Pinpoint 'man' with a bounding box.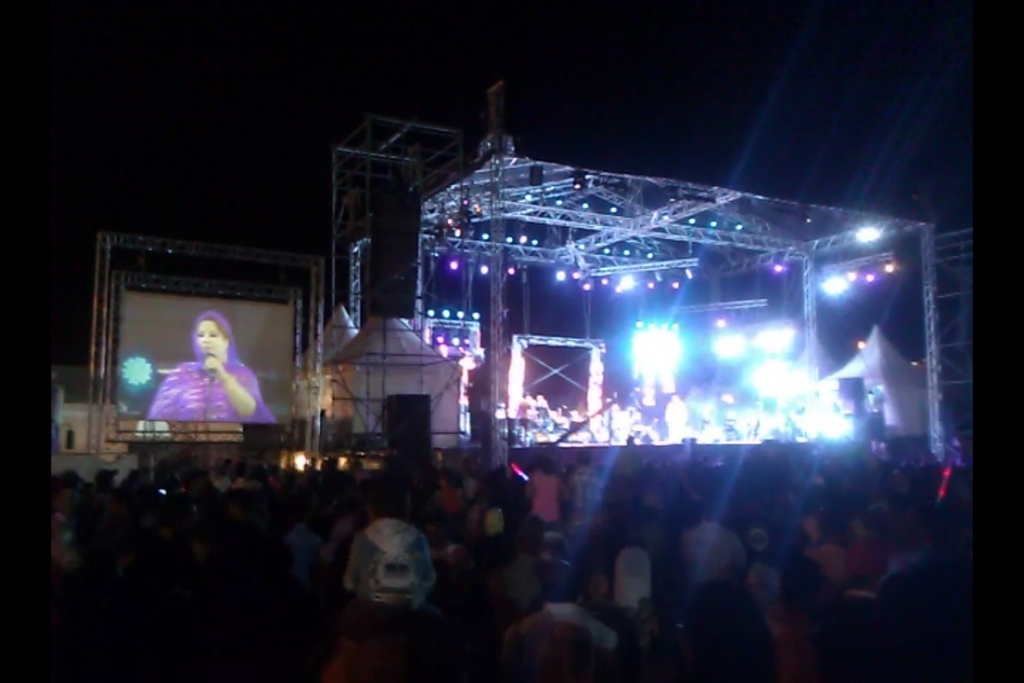
x1=491, y1=552, x2=623, y2=672.
